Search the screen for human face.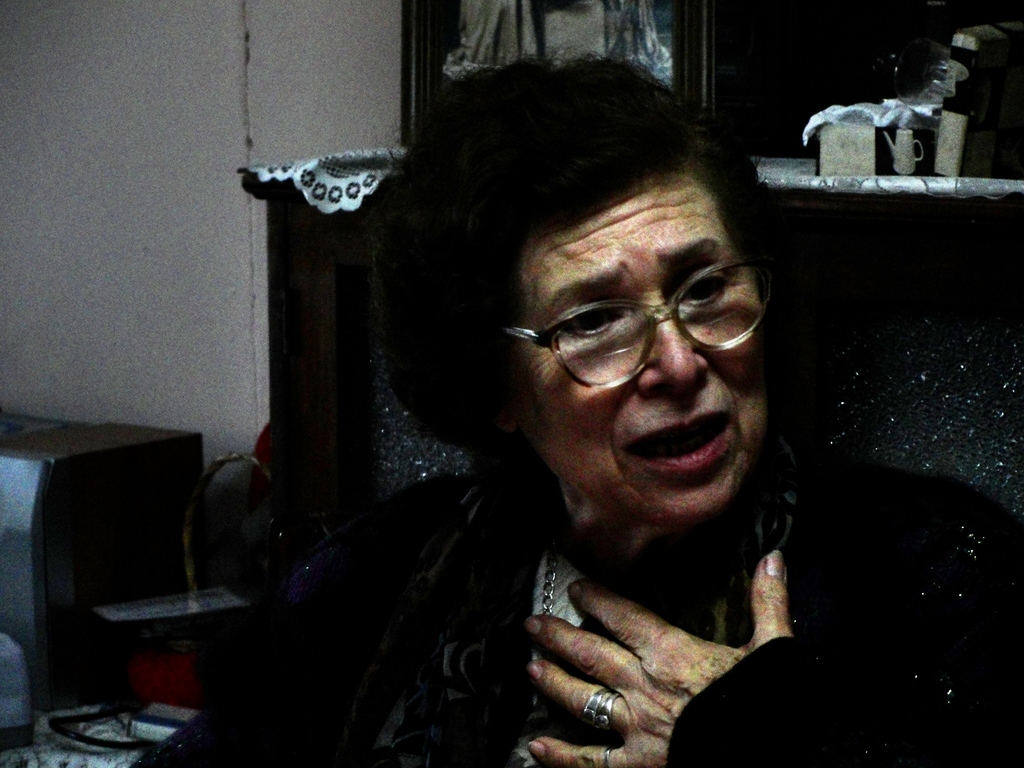
Found at [506, 173, 764, 525].
